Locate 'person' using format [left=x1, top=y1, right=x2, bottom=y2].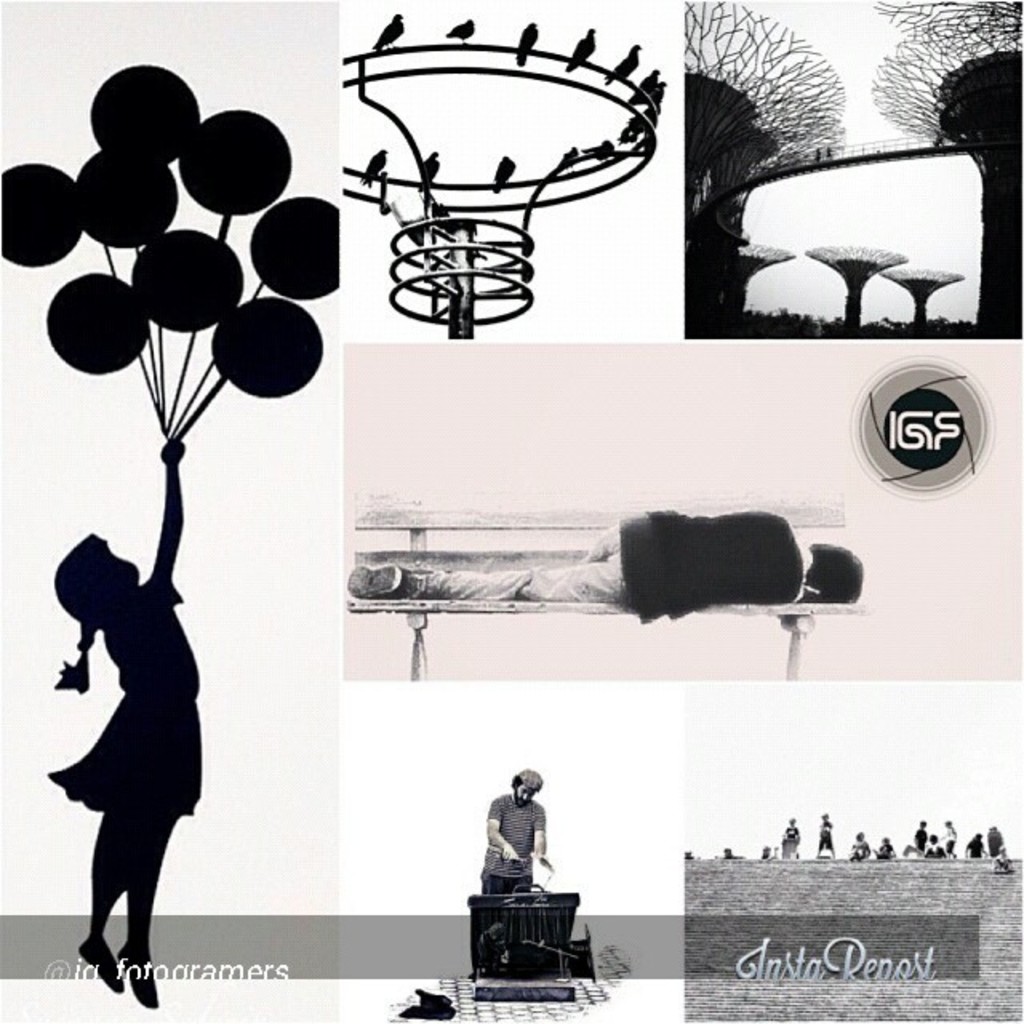
[left=27, top=494, right=235, bottom=973].
